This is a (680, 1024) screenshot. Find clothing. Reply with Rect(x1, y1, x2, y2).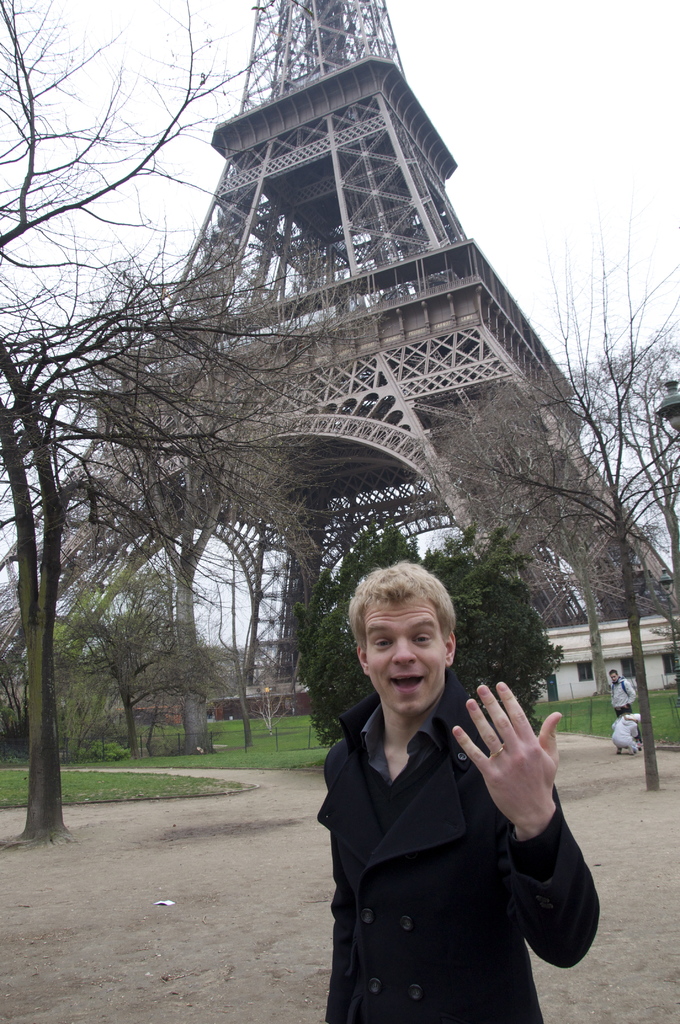
Rect(307, 678, 606, 1023).
